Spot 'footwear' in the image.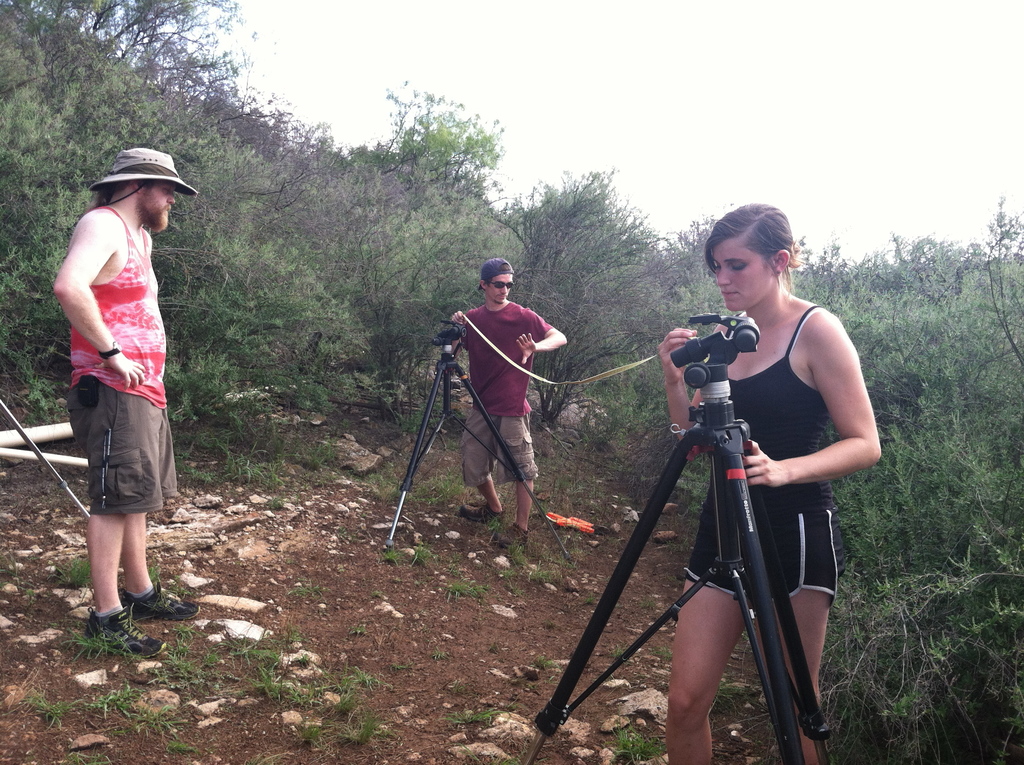
'footwear' found at locate(495, 522, 527, 556).
